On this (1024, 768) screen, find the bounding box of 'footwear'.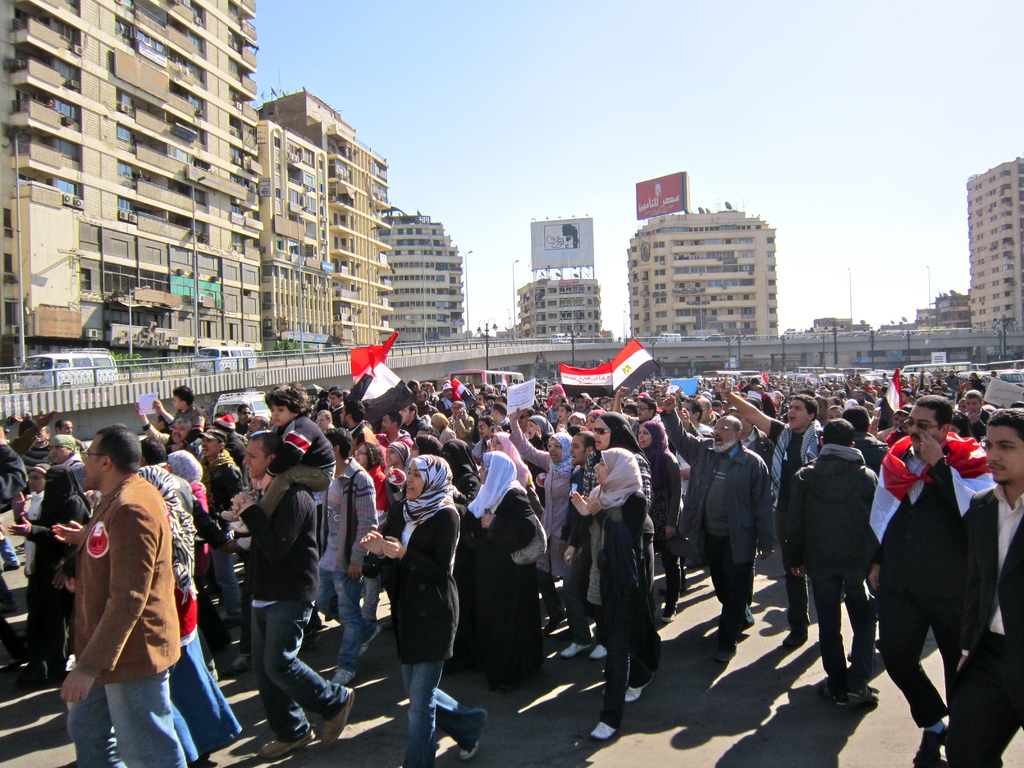
Bounding box: (624, 677, 648, 703).
